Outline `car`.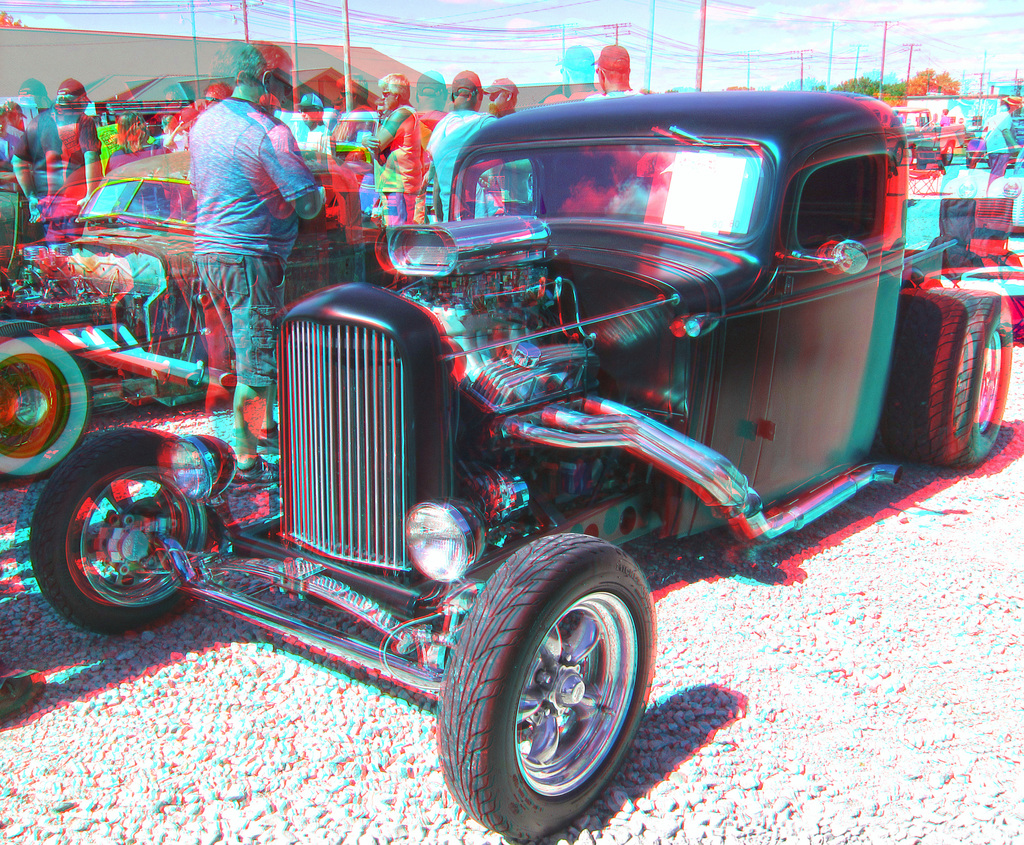
Outline: 46:154:397:334.
